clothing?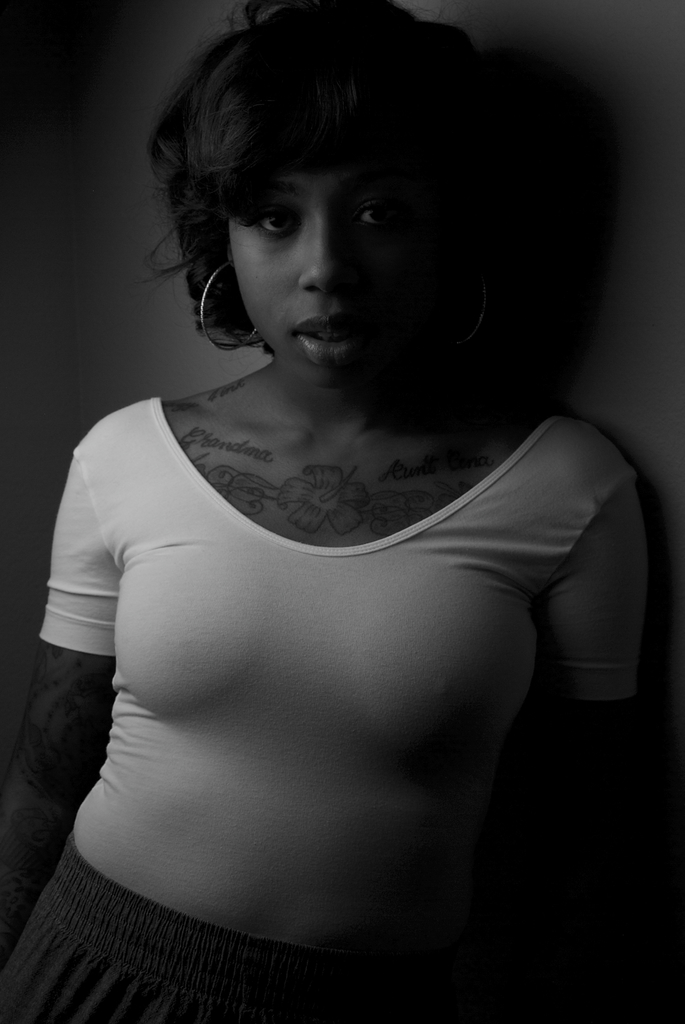
<box>73,271,638,988</box>
